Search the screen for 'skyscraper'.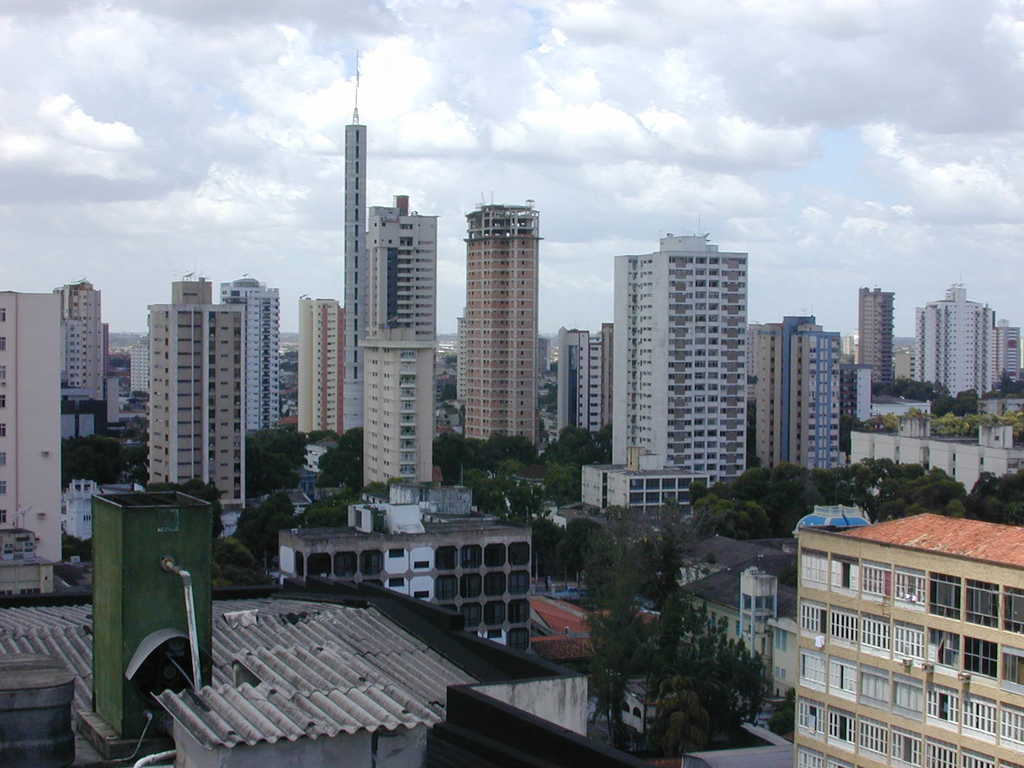
Found at (906,285,1012,413).
